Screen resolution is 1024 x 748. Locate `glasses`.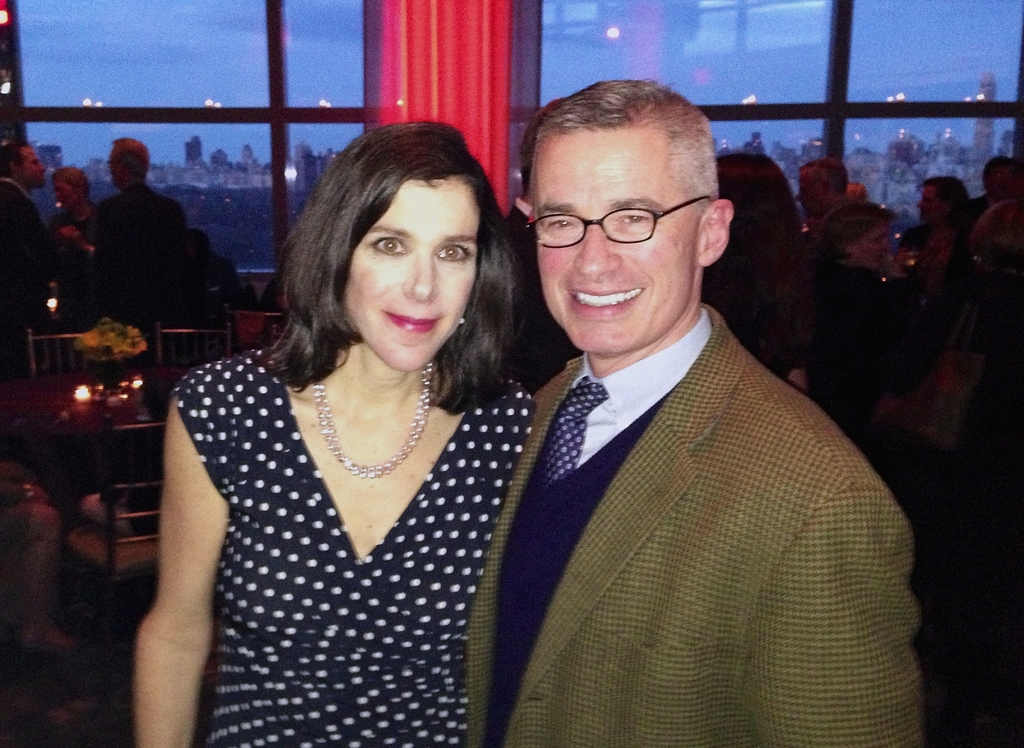
box(523, 188, 733, 253).
